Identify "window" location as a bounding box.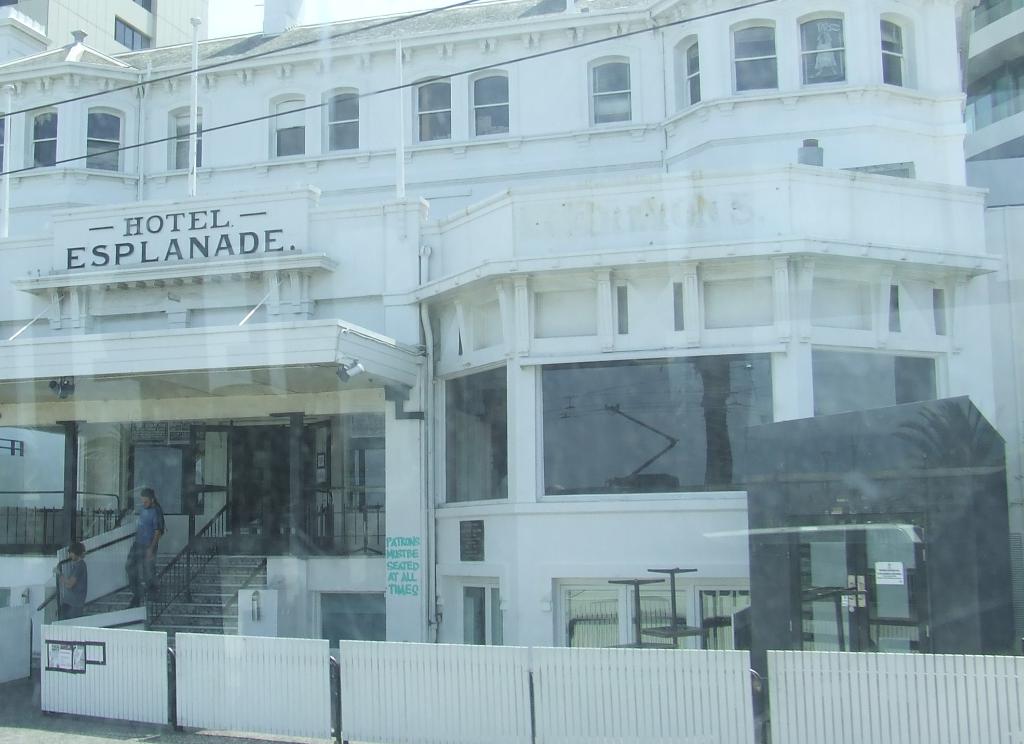
bbox(416, 80, 448, 142).
